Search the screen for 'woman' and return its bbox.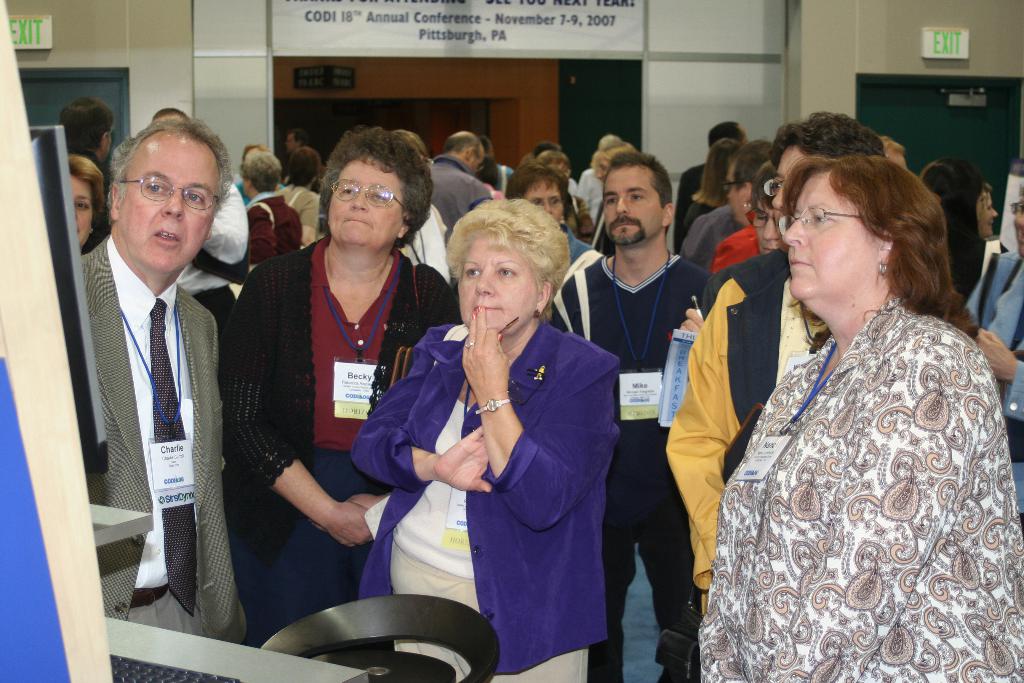
Found: [351,199,625,682].
